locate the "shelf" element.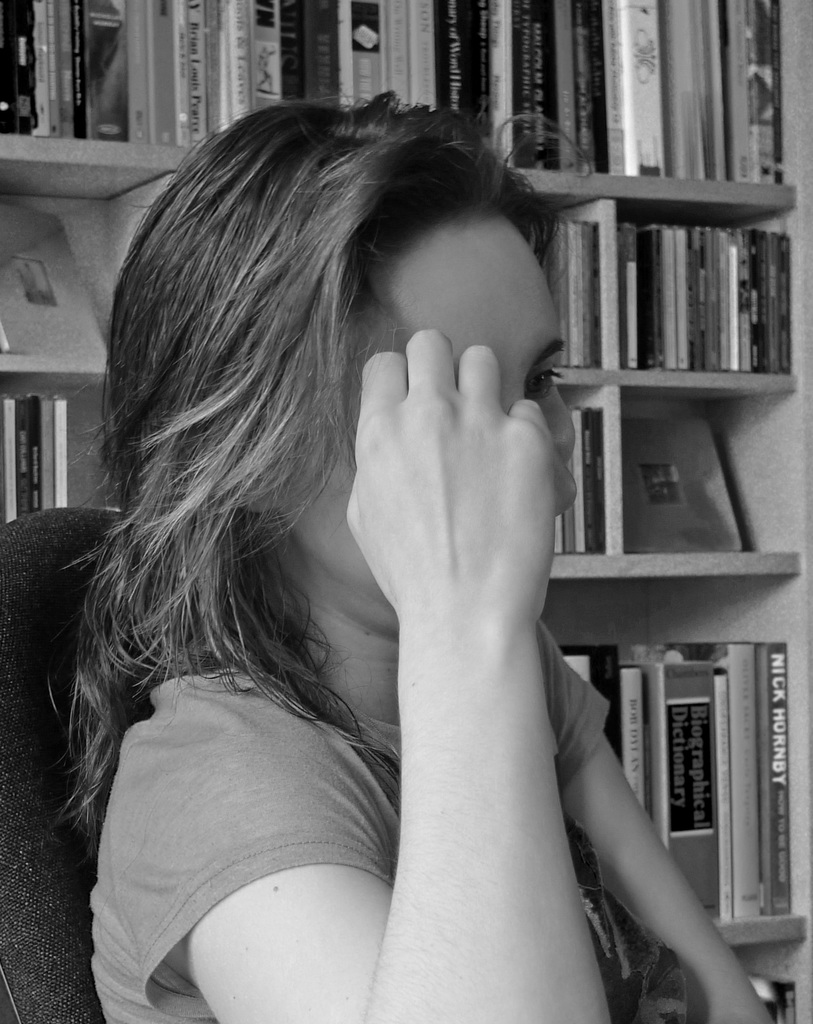
Element bbox: detection(0, 0, 812, 1023).
